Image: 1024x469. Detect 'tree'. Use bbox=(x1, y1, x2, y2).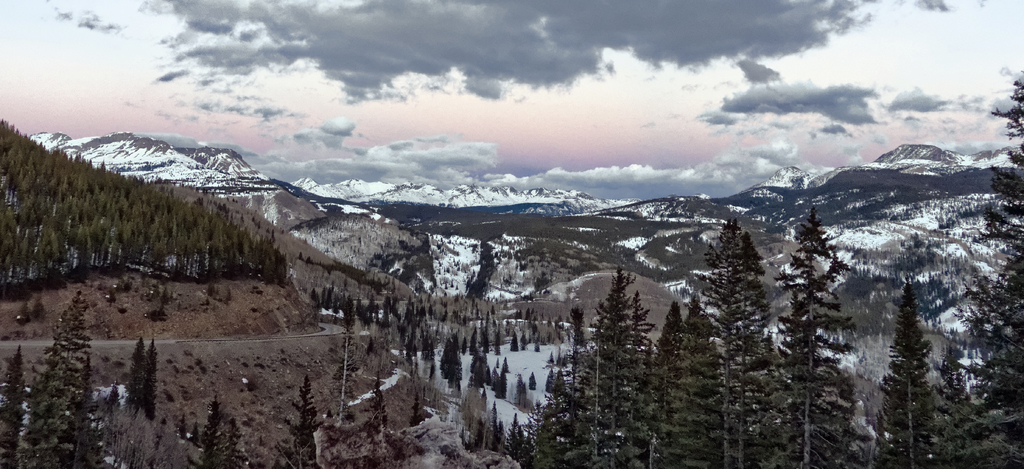
bbox=(340, 244, 342, 249).
